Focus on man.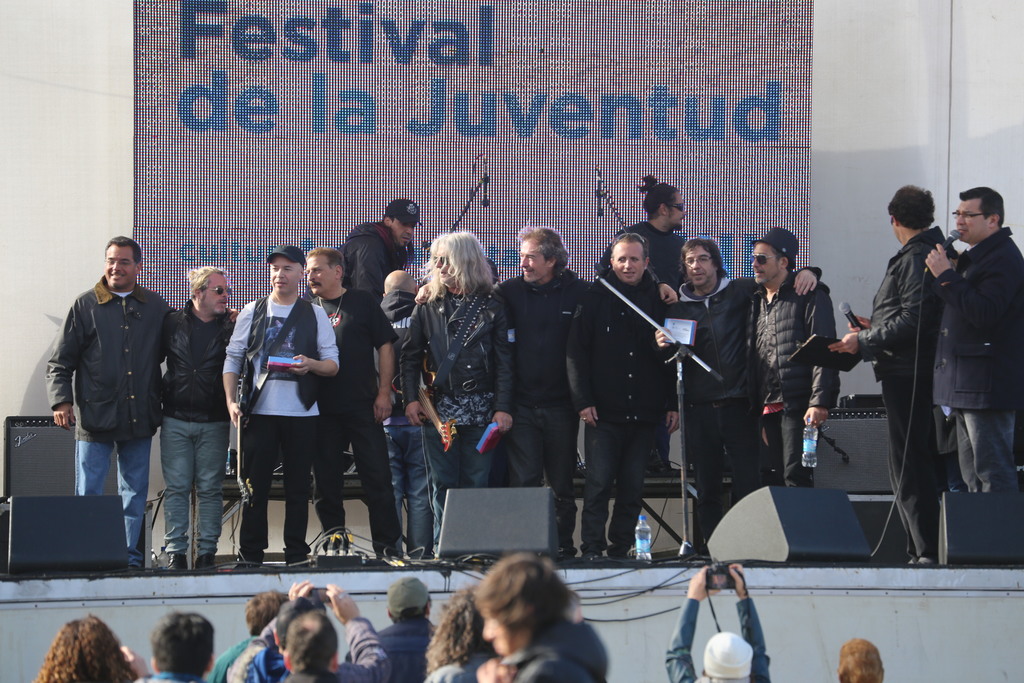
Focused at 923,181,1023,490.
